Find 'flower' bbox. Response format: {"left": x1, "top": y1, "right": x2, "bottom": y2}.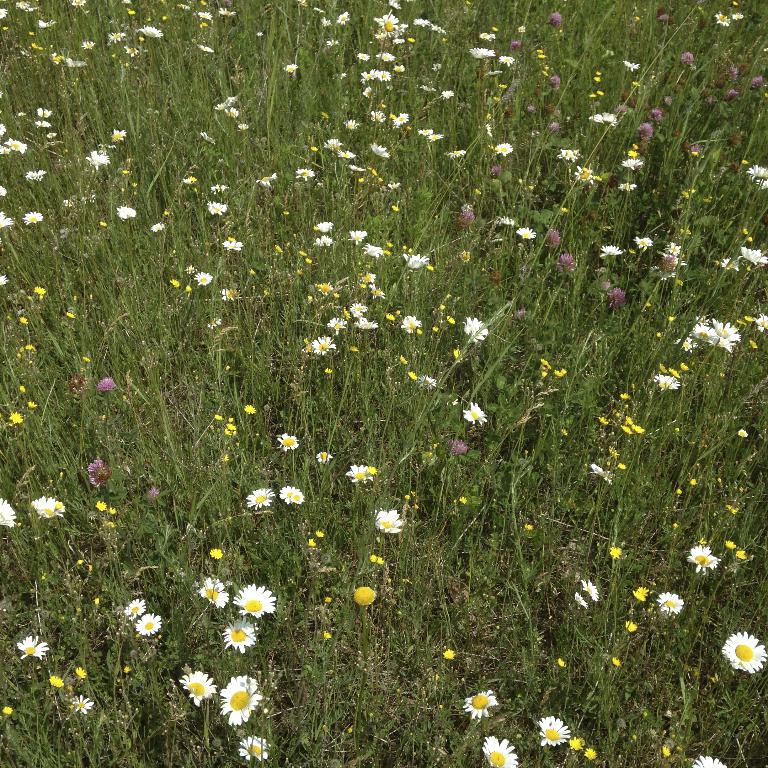
{"left": 242, "top": 490, "right": 274, "bottom": 509}.
